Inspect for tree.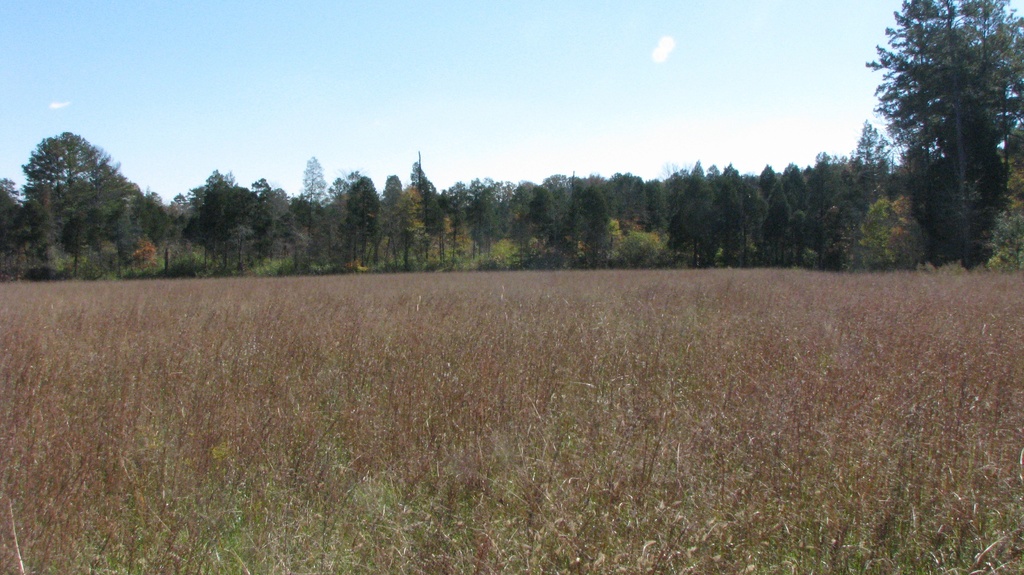
Inspection: [858, 0, 1023, 271].
